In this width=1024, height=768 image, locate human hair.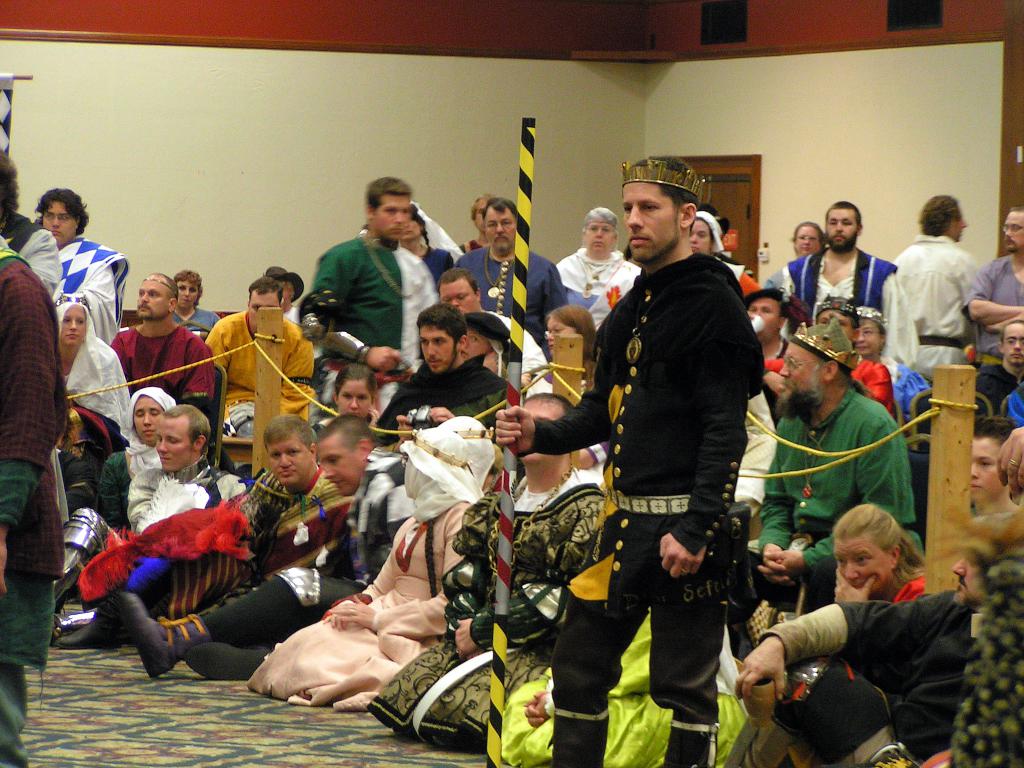
Bounding box: l=484, t=195, r=516, b=220.
